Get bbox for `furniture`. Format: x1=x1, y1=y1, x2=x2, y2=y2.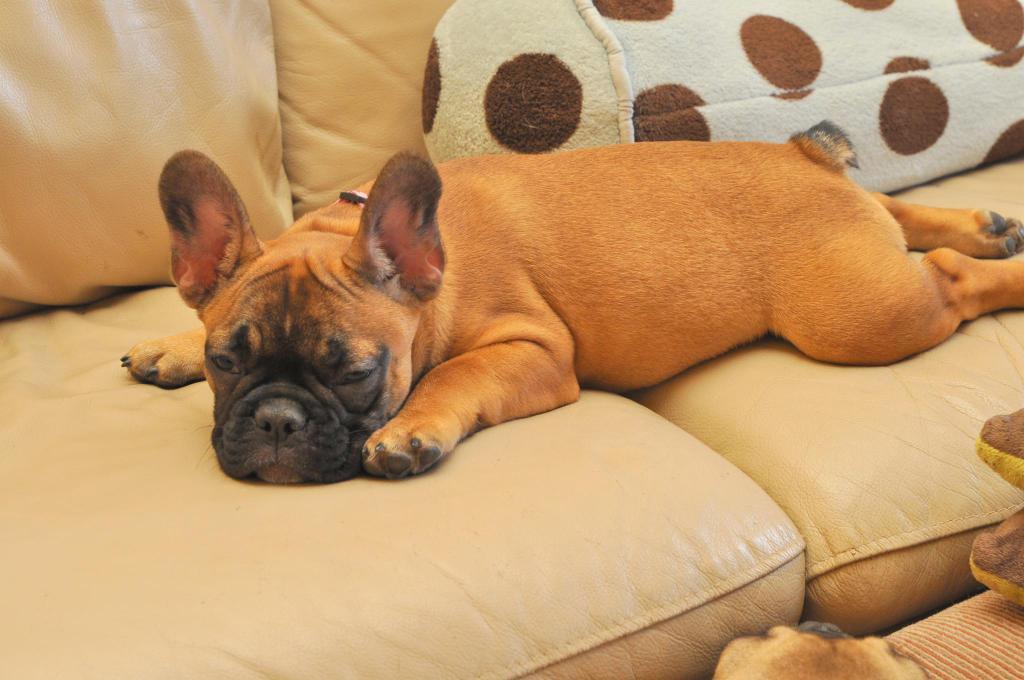
x1=877, y1=590, x2=1023, y2=679.
